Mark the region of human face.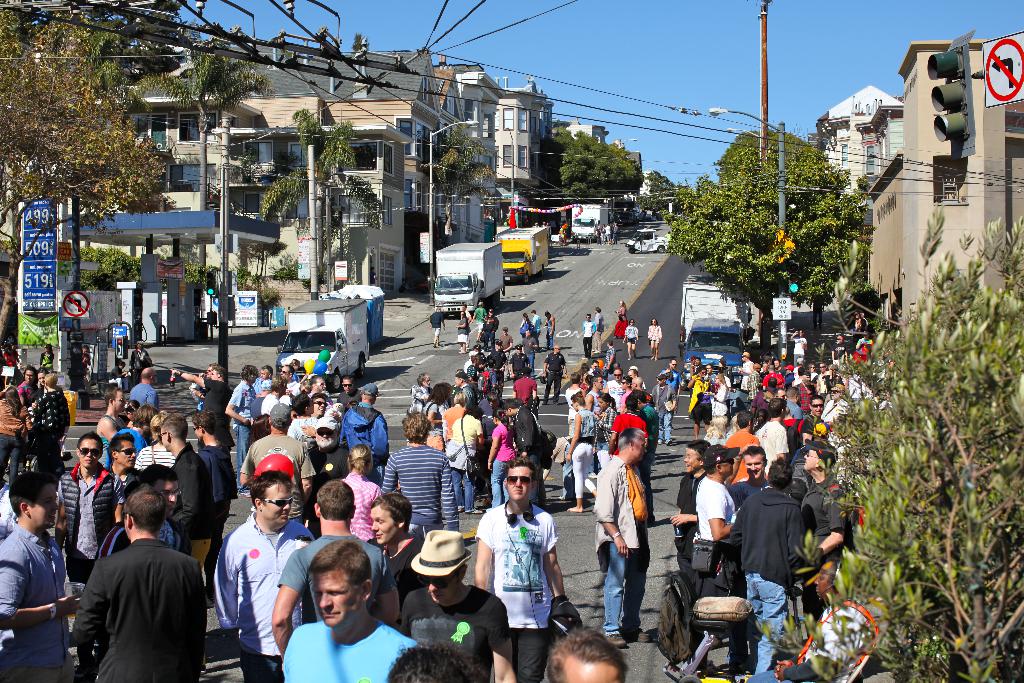
Region: crop(743, 454, 765, 480).
